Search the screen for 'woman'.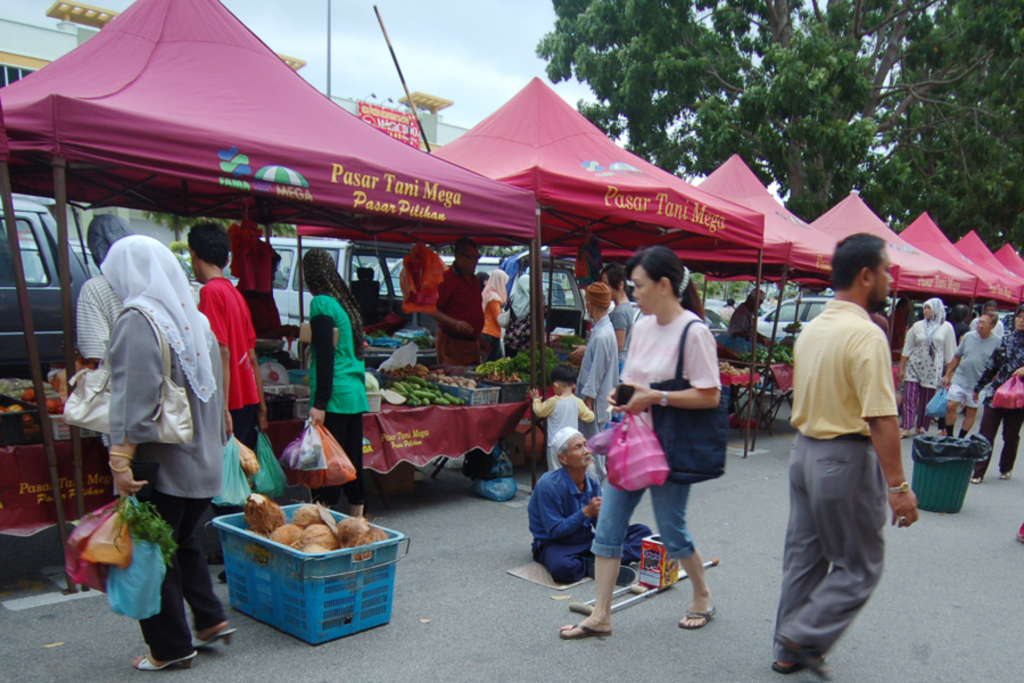
Found at rect(306, 245, 370, 525).
